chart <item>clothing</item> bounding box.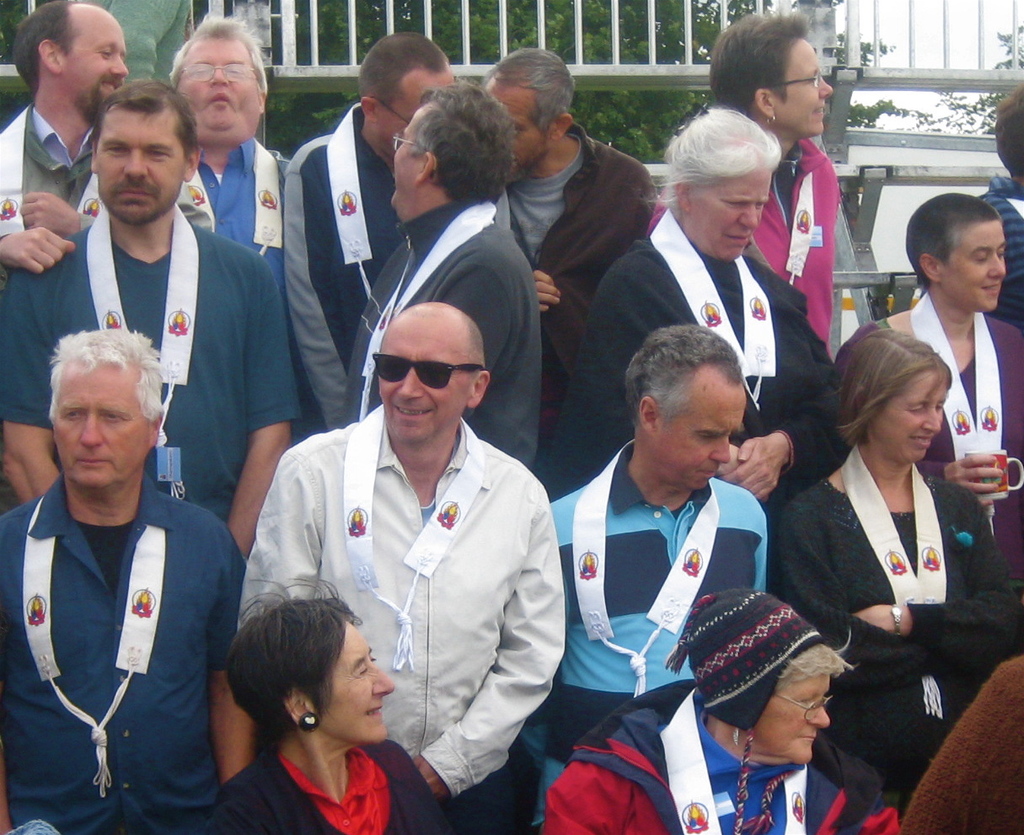
Charted: (0,201,306,526).
